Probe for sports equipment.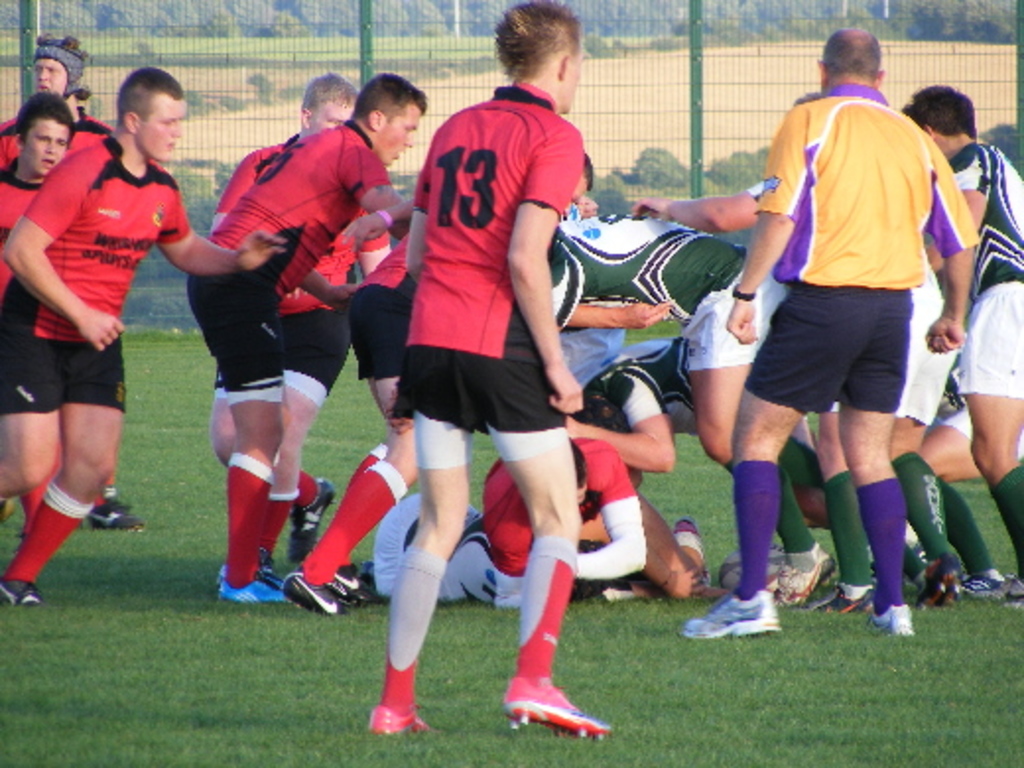
Probe result: bbox=[368, 703, 423, 735].
